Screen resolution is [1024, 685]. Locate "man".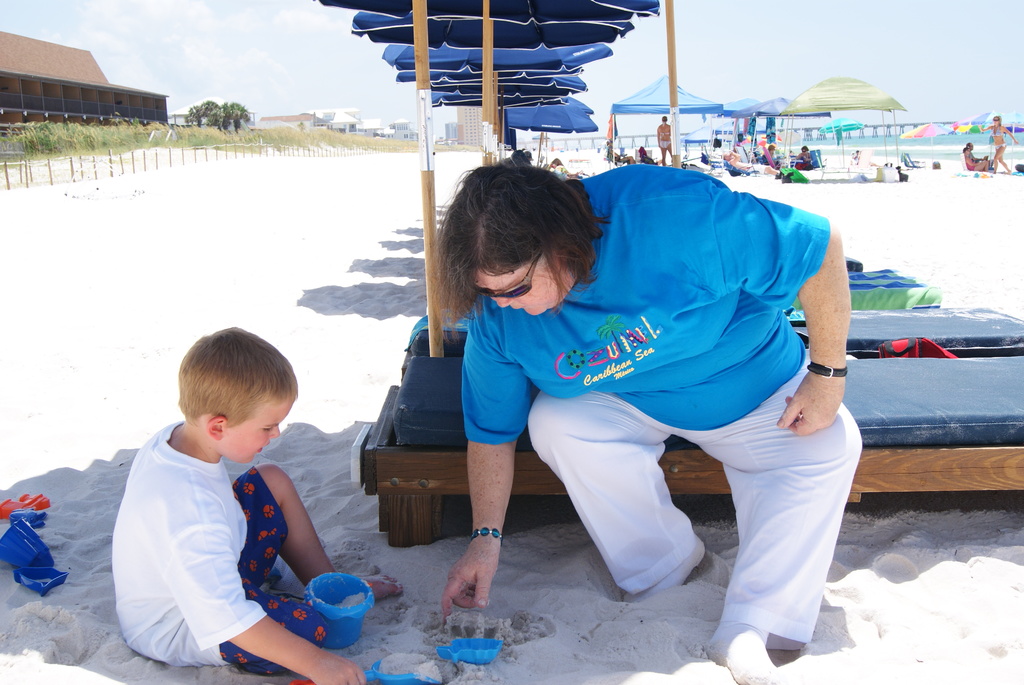
box=[721, 148, 780, 174].
